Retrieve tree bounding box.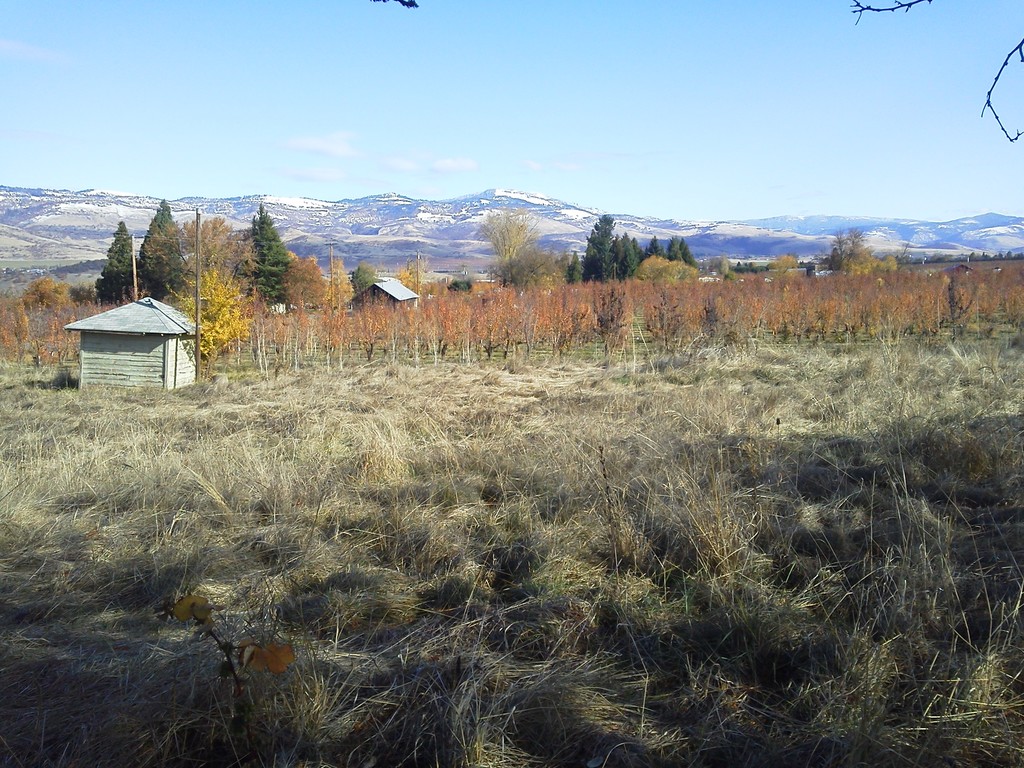
Bounding box: l=451, t=272, r=468, b=297.
